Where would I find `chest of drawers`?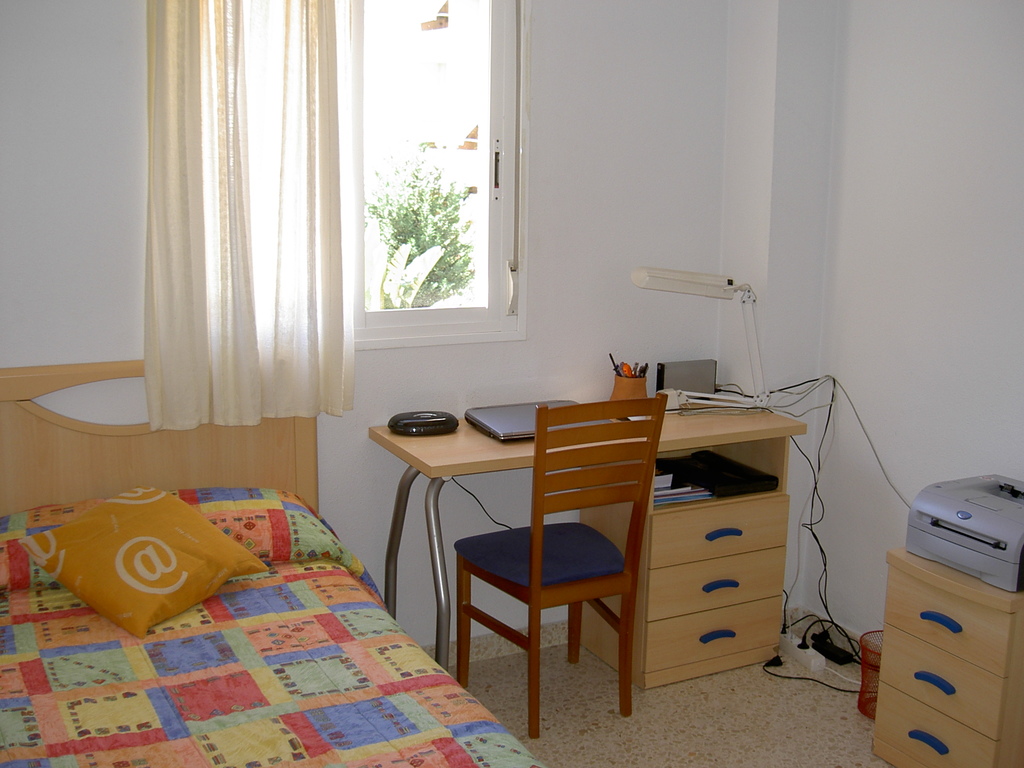
At [579, 438, 792, 692].
